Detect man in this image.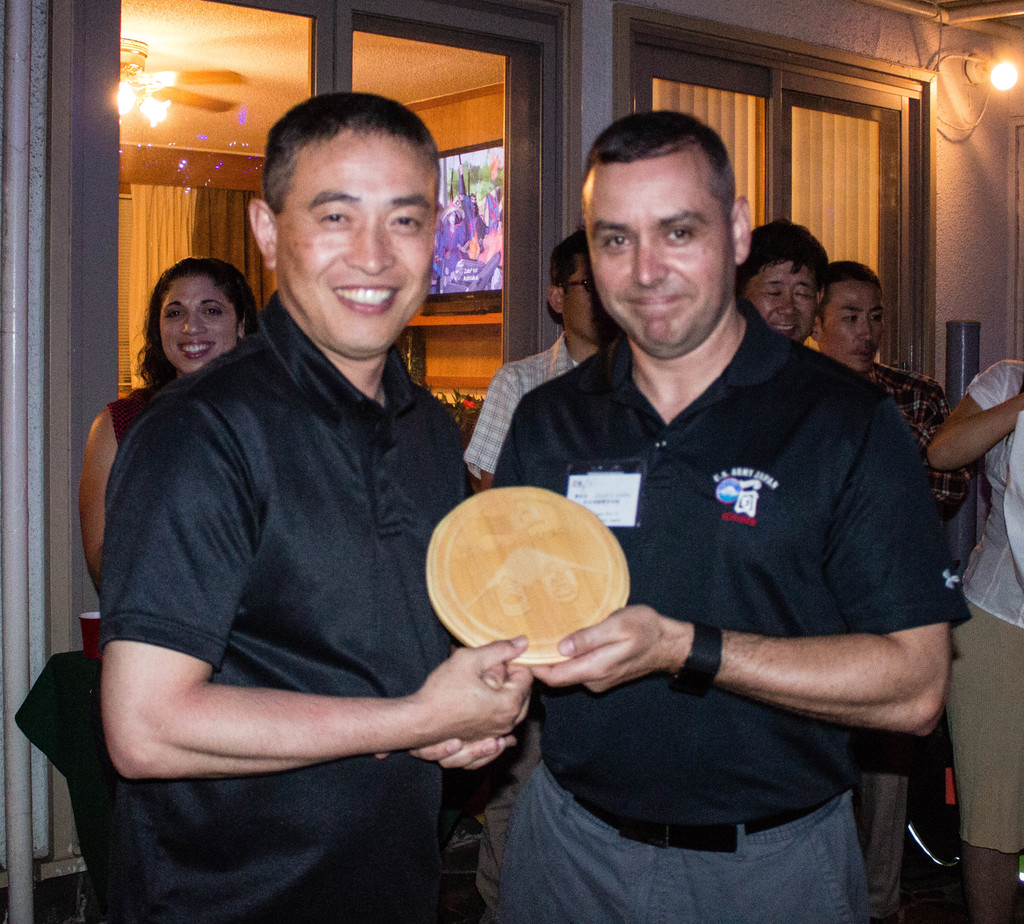
Detection: l=372, t=109, r=975, b=923.
